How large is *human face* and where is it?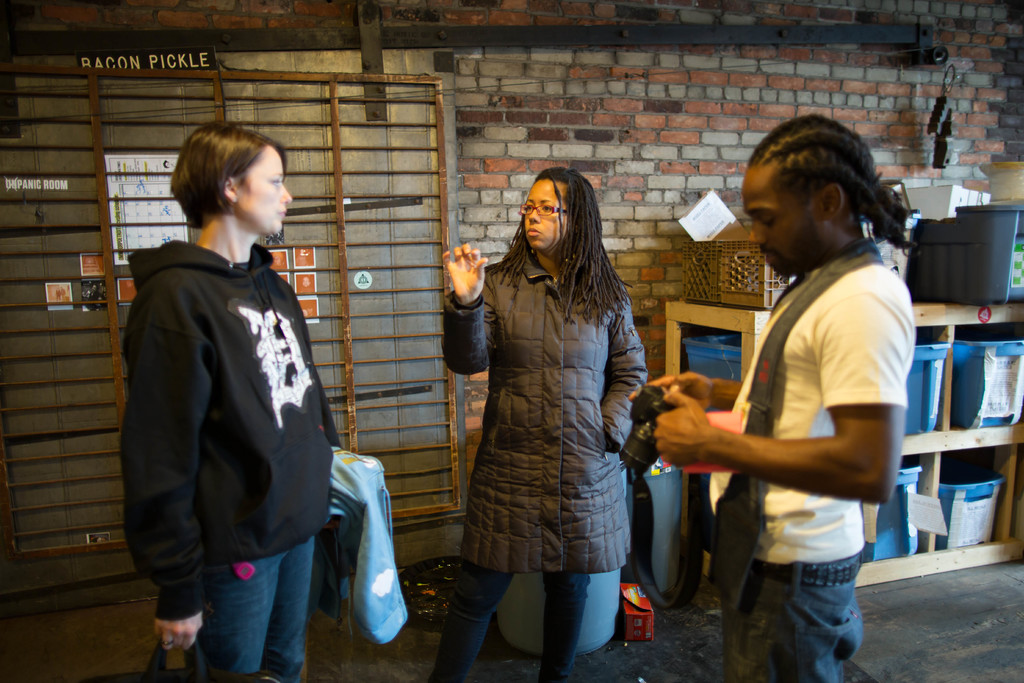
Bounding box: box(523, 179, 570, 250).
